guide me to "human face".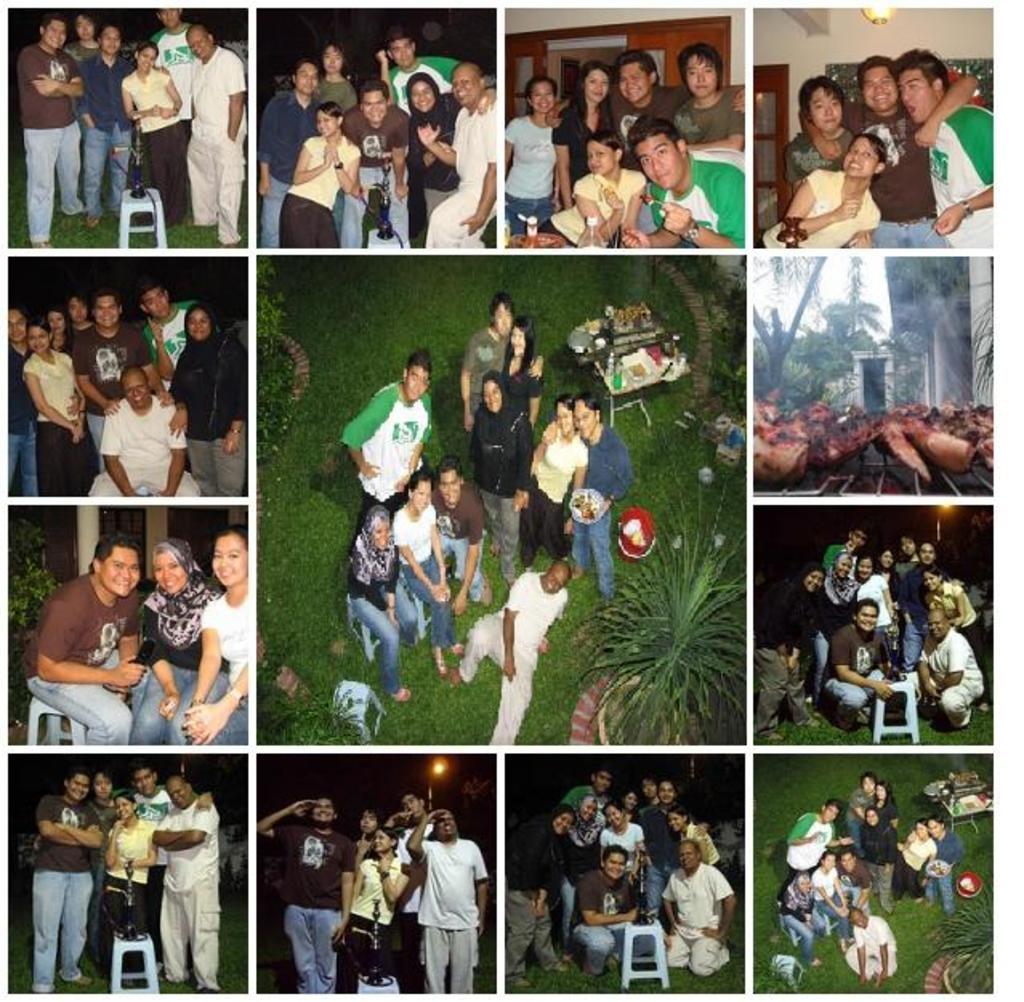
Guidance: <box>136,776,152,792</box>.
